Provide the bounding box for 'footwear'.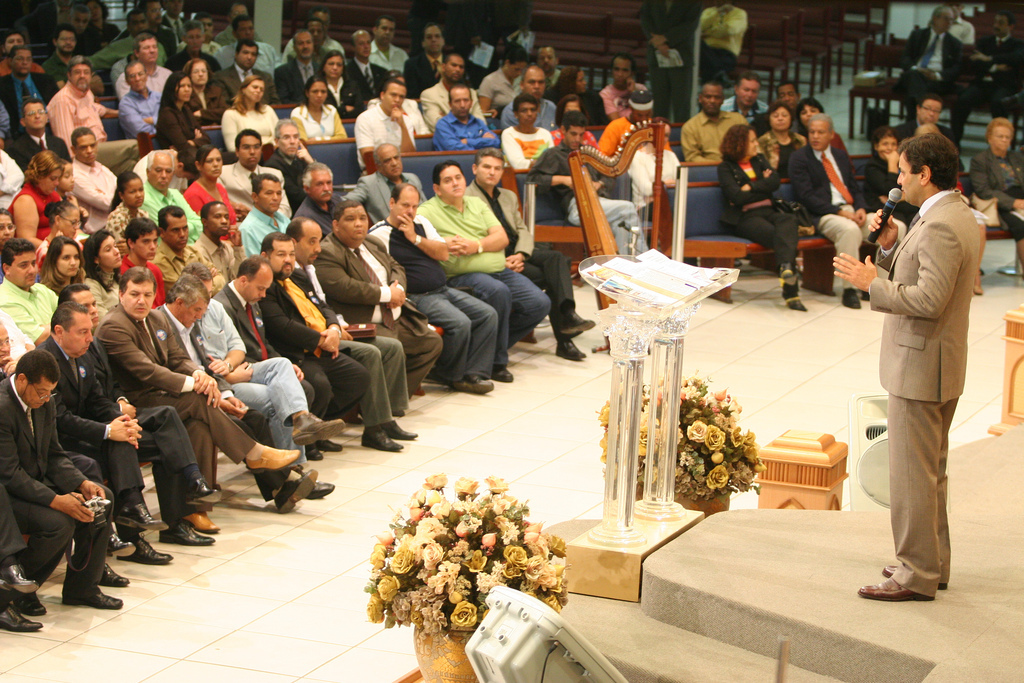
<region>881, 559, 948, 587</region>.
